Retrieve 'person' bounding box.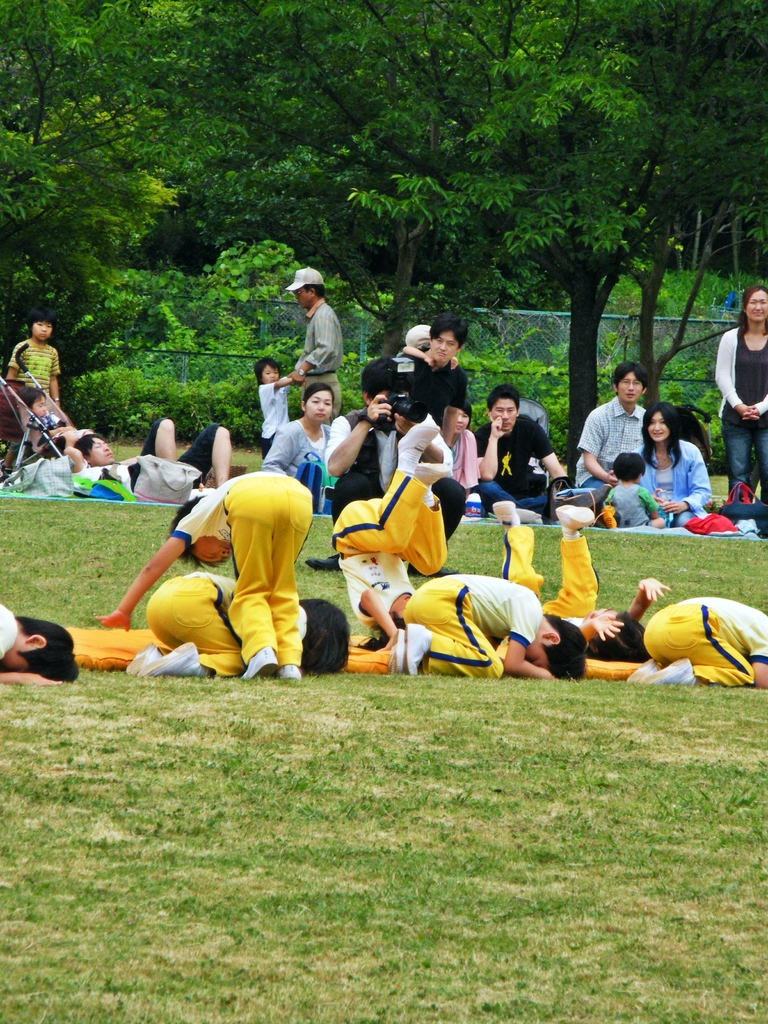
Bounding box: {"x1": 57, "y1": 419, "x2": 234, "y2": 501}.
